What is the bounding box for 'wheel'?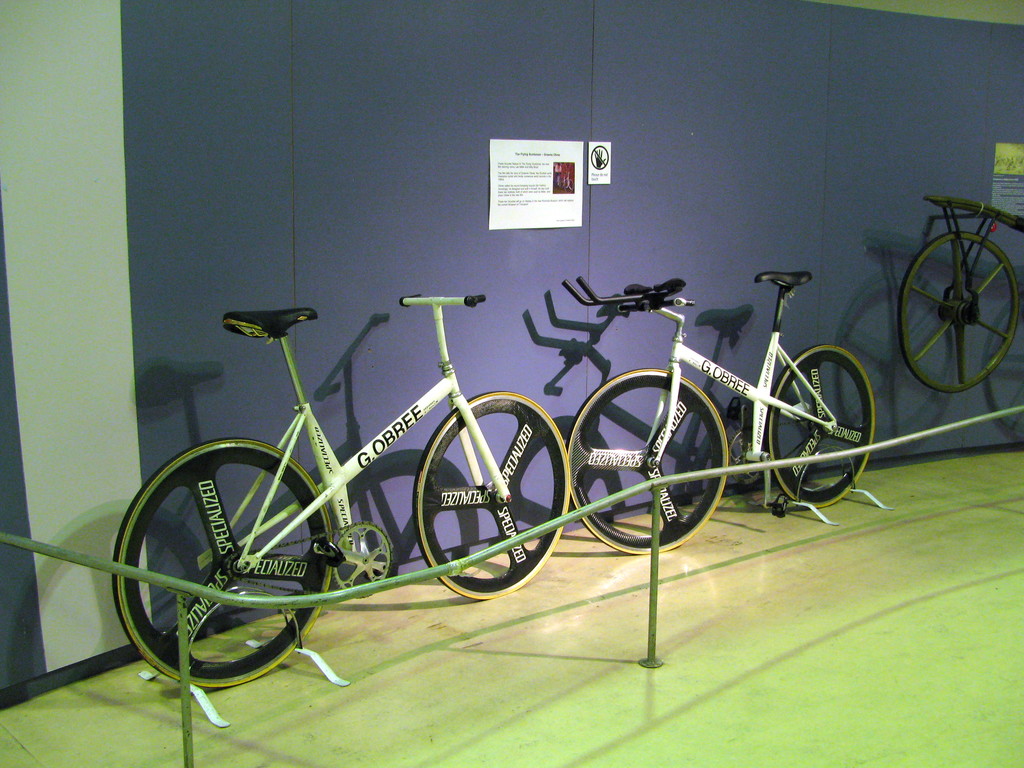
bbox(767, 341, 877, 511).
